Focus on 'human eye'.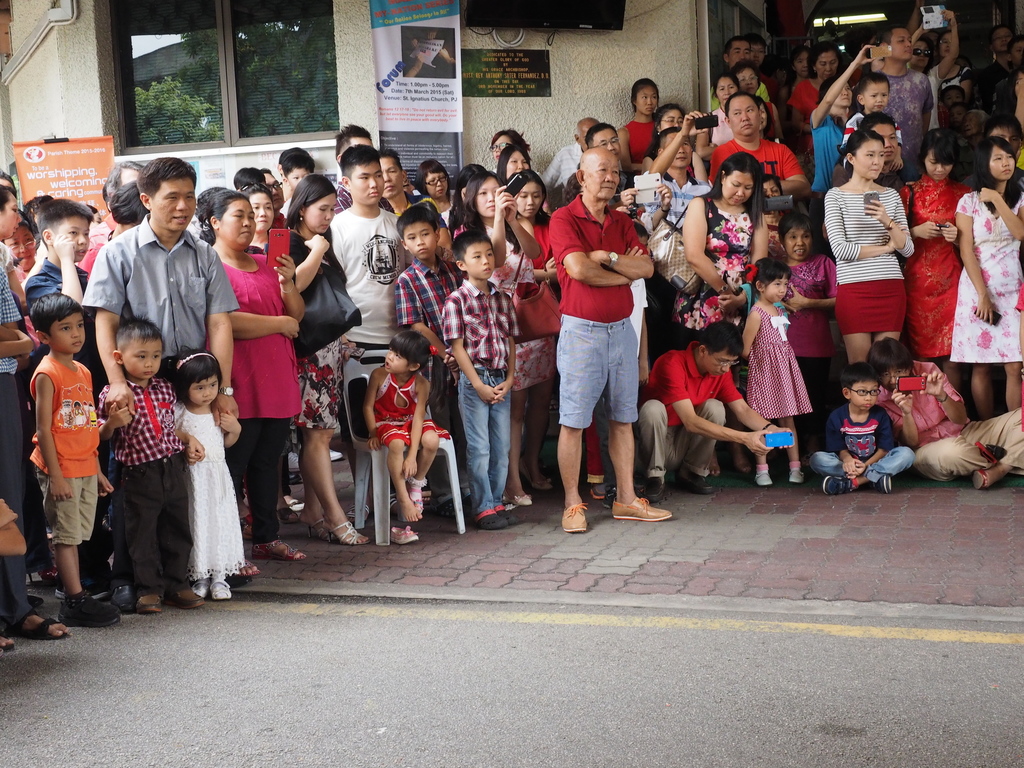
Focused at 428 179 436 185.
